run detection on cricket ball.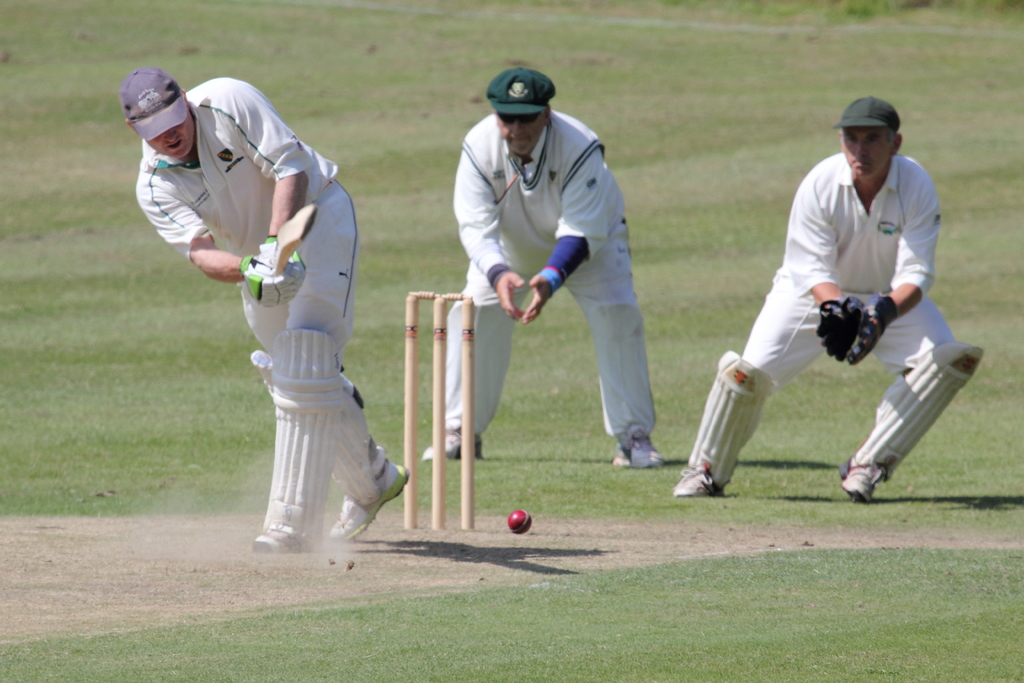
Result: detection(508, 508, 531, 532).
